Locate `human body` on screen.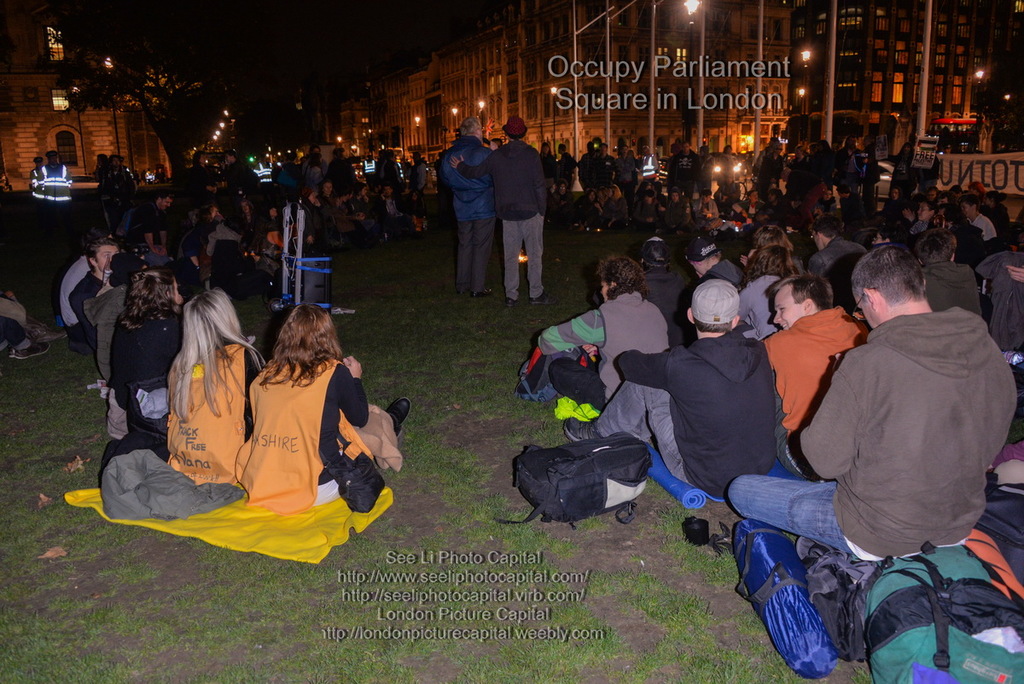
On screen at [left=230, top=352, right=411, bottom=527].
